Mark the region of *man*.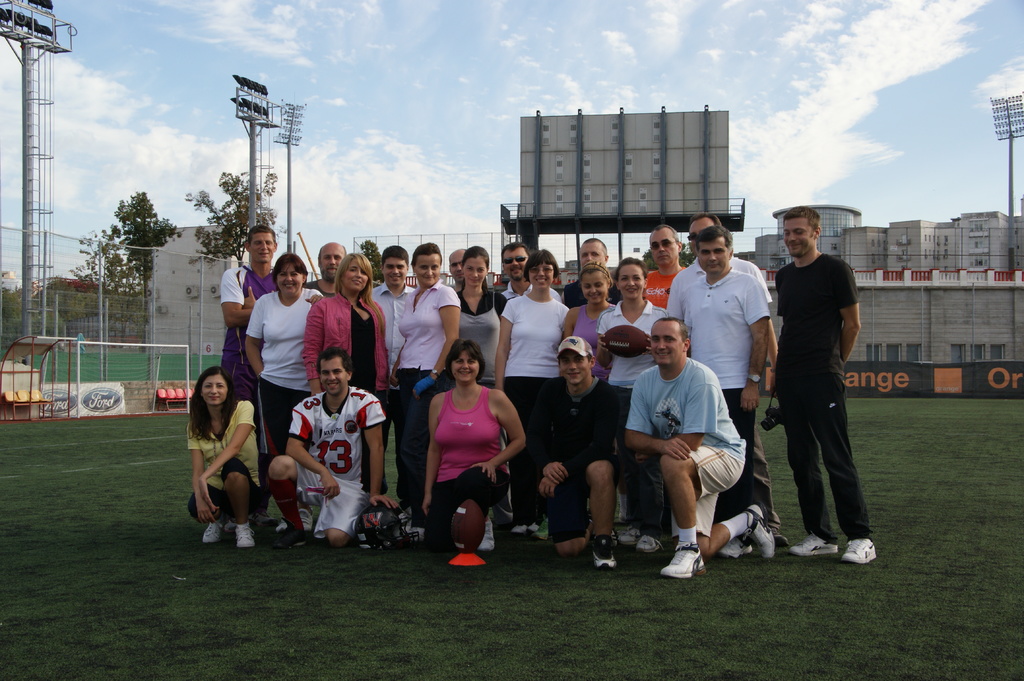
Region: 266 346 399 546.
